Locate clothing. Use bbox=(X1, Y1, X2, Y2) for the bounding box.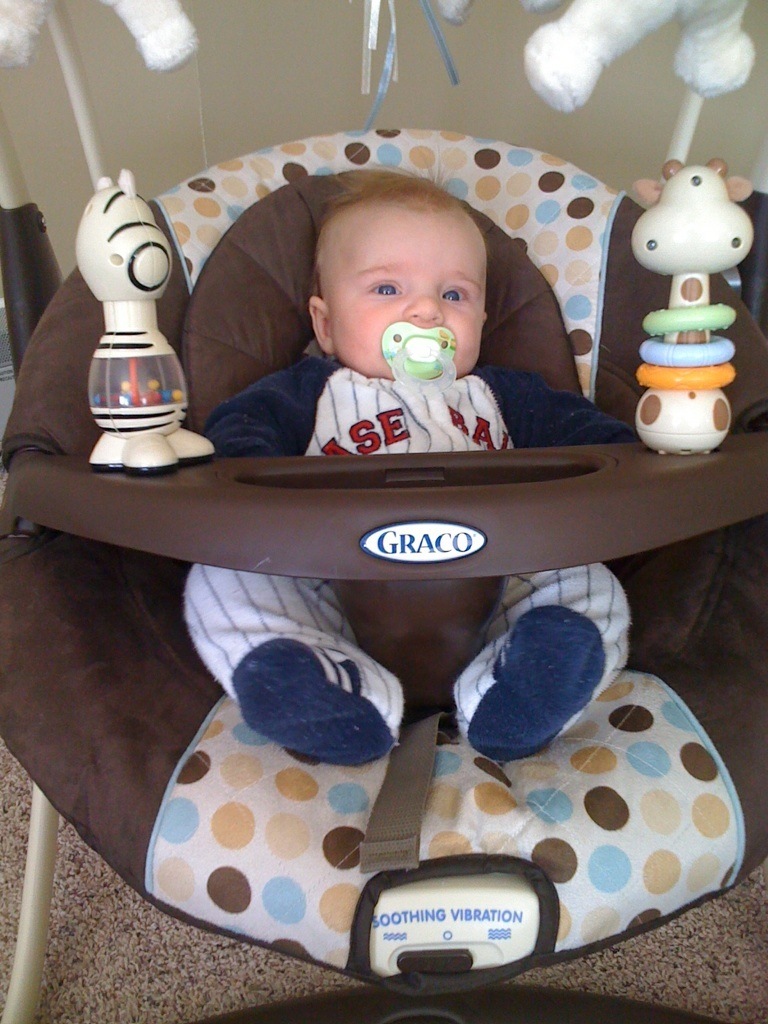
bbox=(173, 350, 633, 776).
